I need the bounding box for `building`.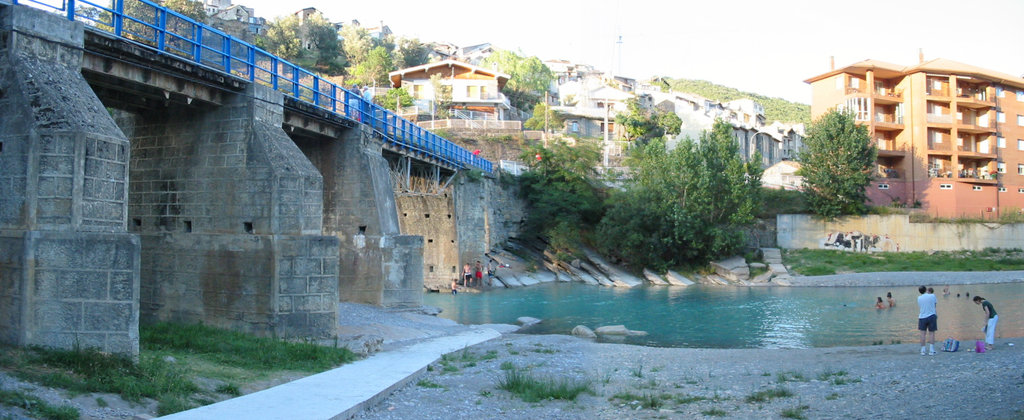
Here it is: (x1=802, y1=56, x2=1023, y2=221).
